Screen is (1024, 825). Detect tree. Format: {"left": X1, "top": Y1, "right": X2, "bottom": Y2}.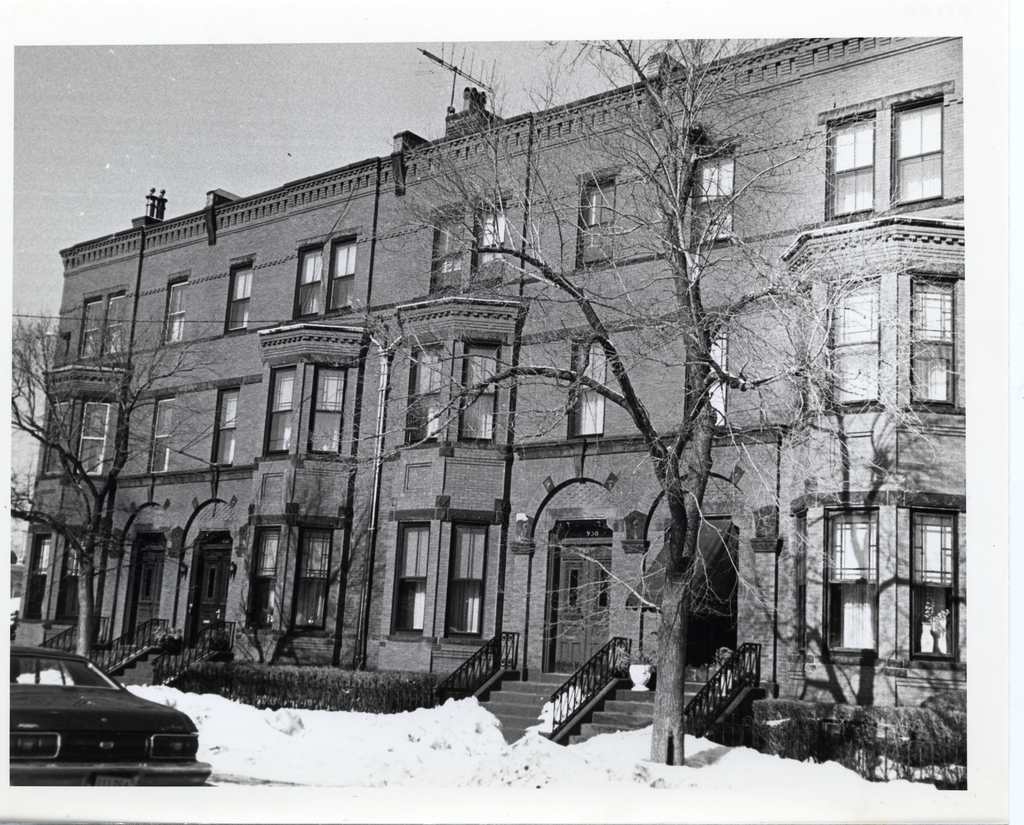
{"left": 368, "top": 35, "right": 932, "bottom": 761}.
